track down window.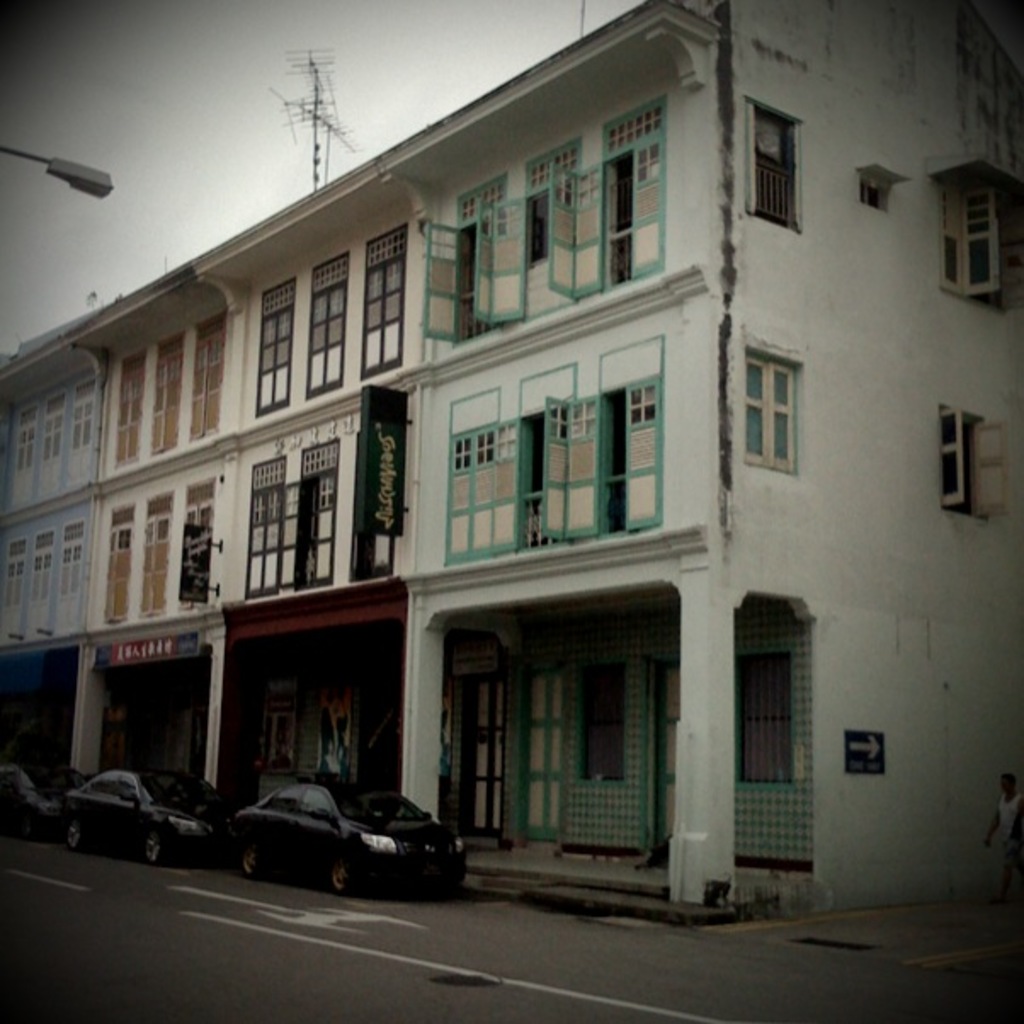
Tracked to locate(26, 529, 51, 636).
